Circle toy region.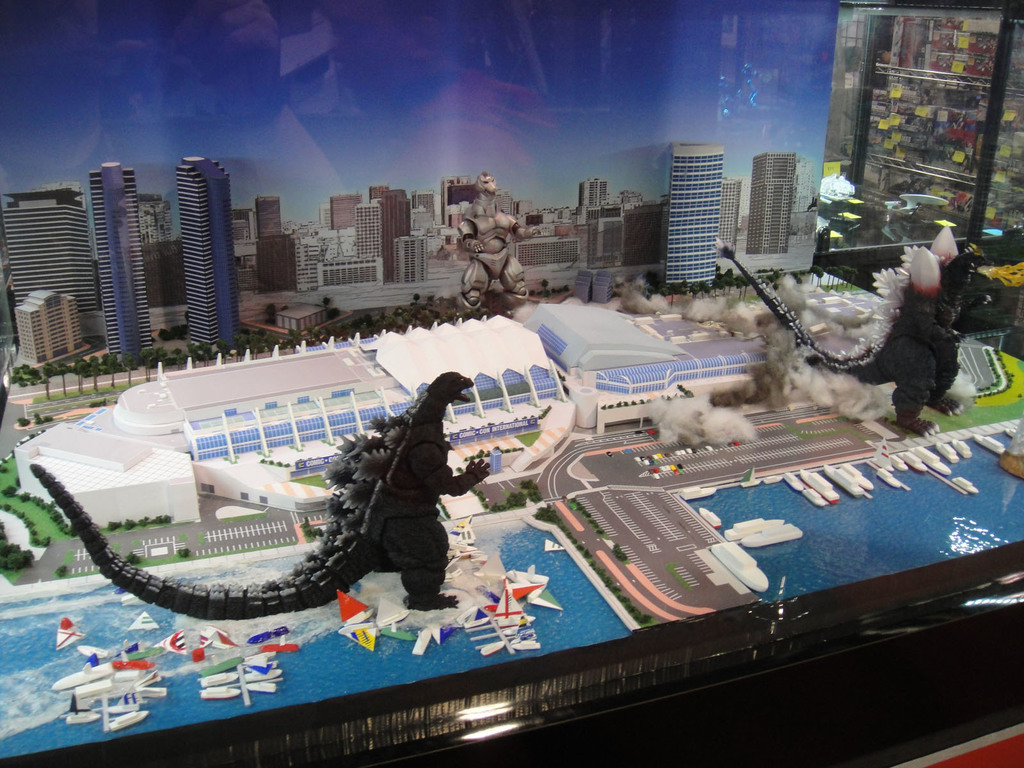
Region: <box>709,240,999,445</box>.
